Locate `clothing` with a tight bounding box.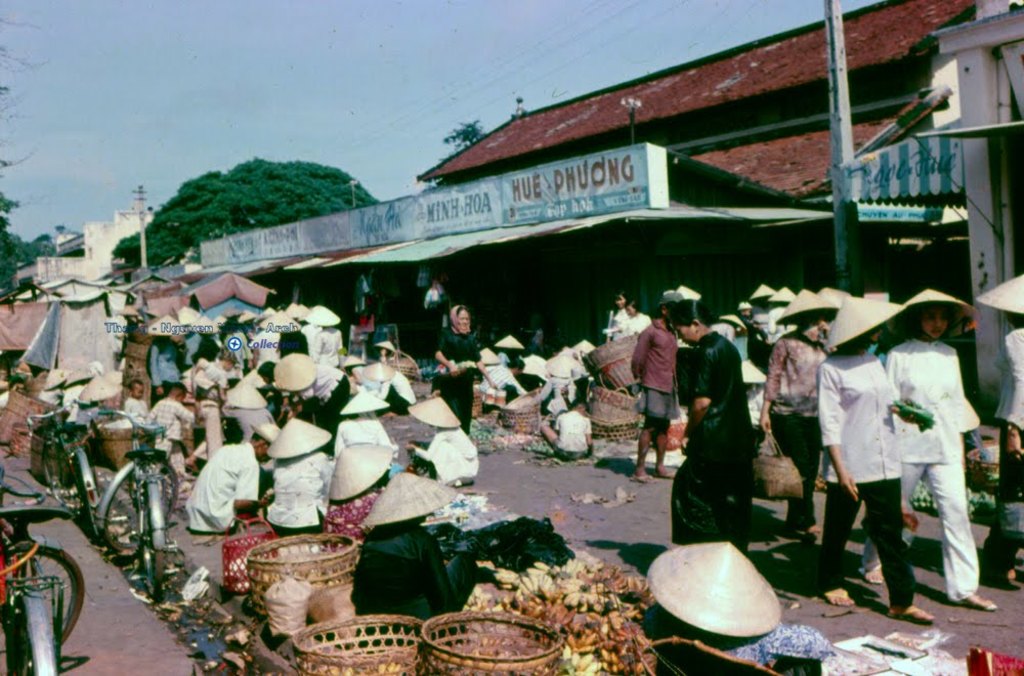
Rect(869, 298, 989, 610).
